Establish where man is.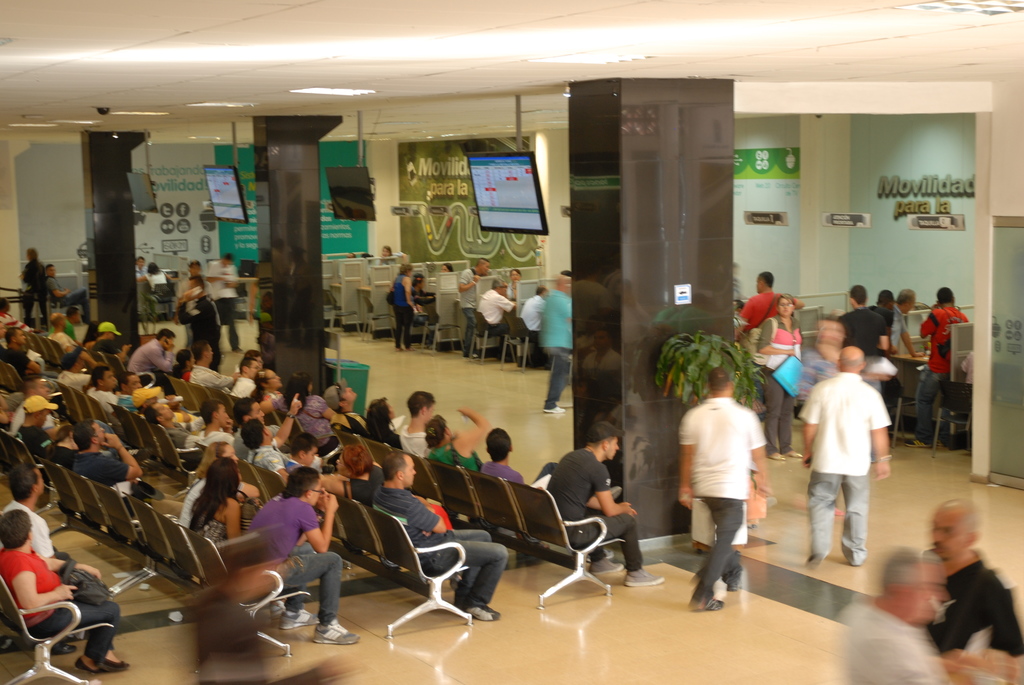
Established at 885, 282, 922, 362.
